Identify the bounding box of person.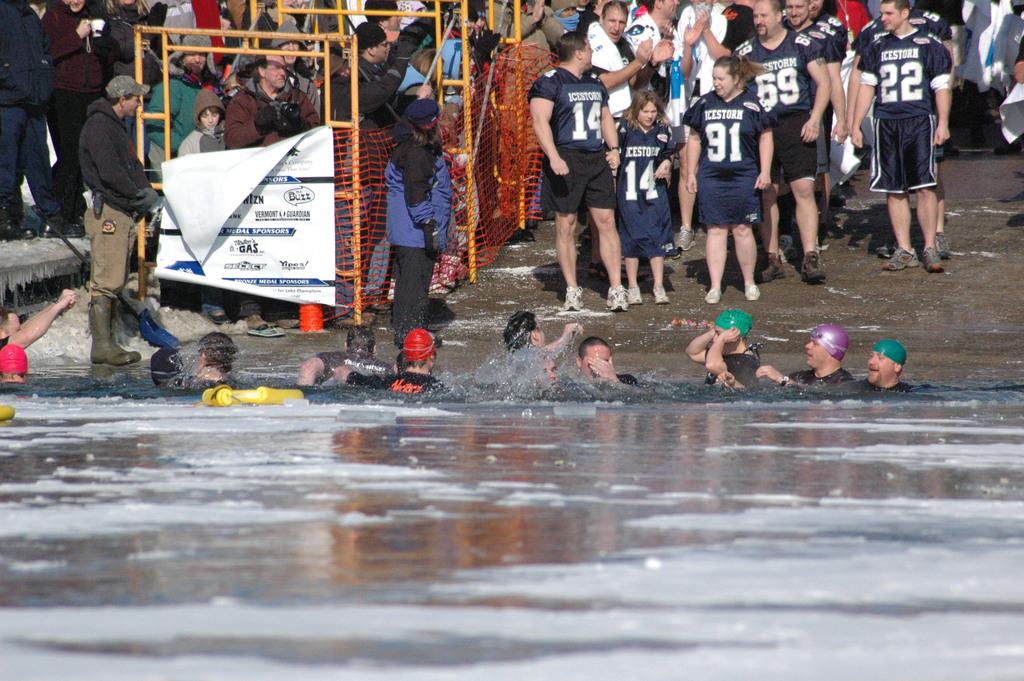
<region>182, 92, 223, 157</region>.
